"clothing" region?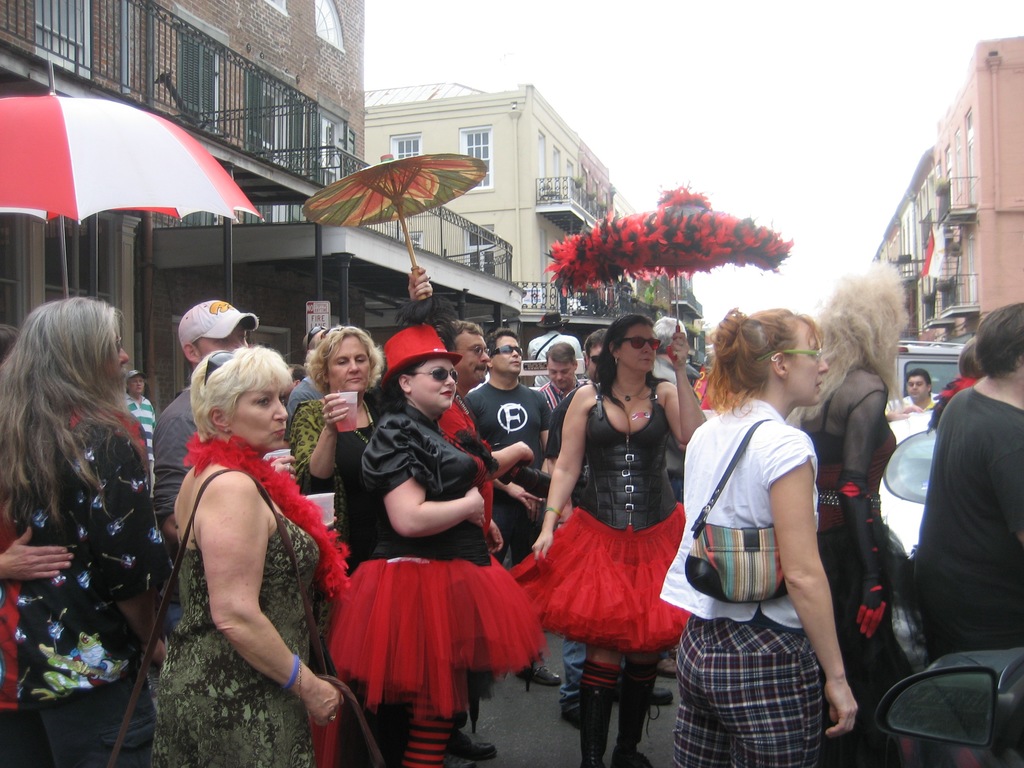
locate(656, 400, 820, 767)
